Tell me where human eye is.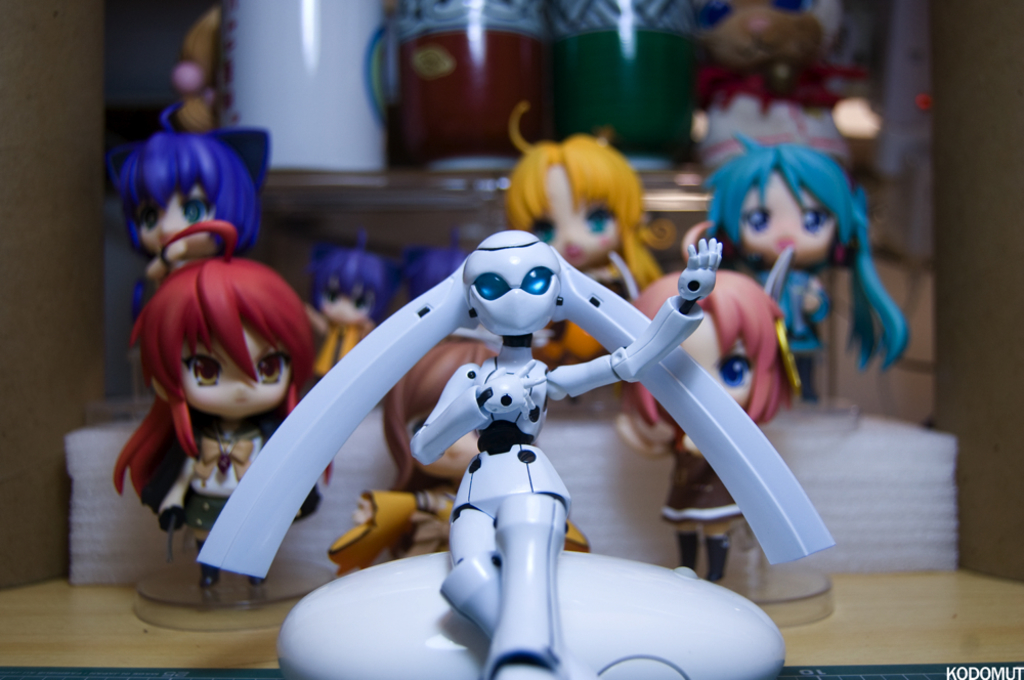
human eye is at bbox(583, 206, 615, 236).
